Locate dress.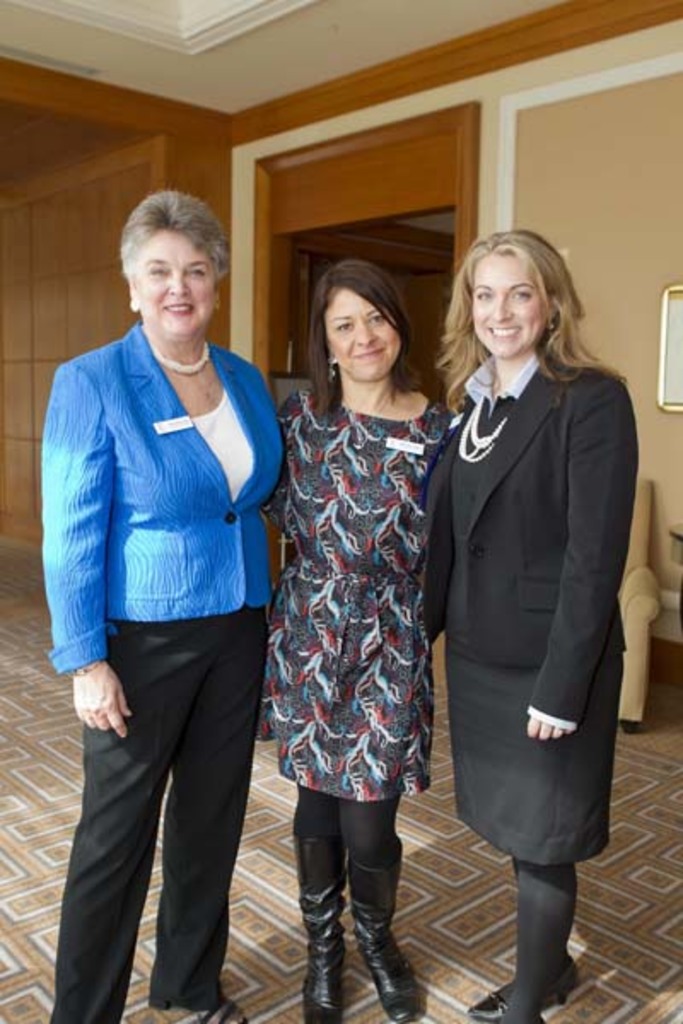
Bounding box: region(246, 391, 451, 802).
